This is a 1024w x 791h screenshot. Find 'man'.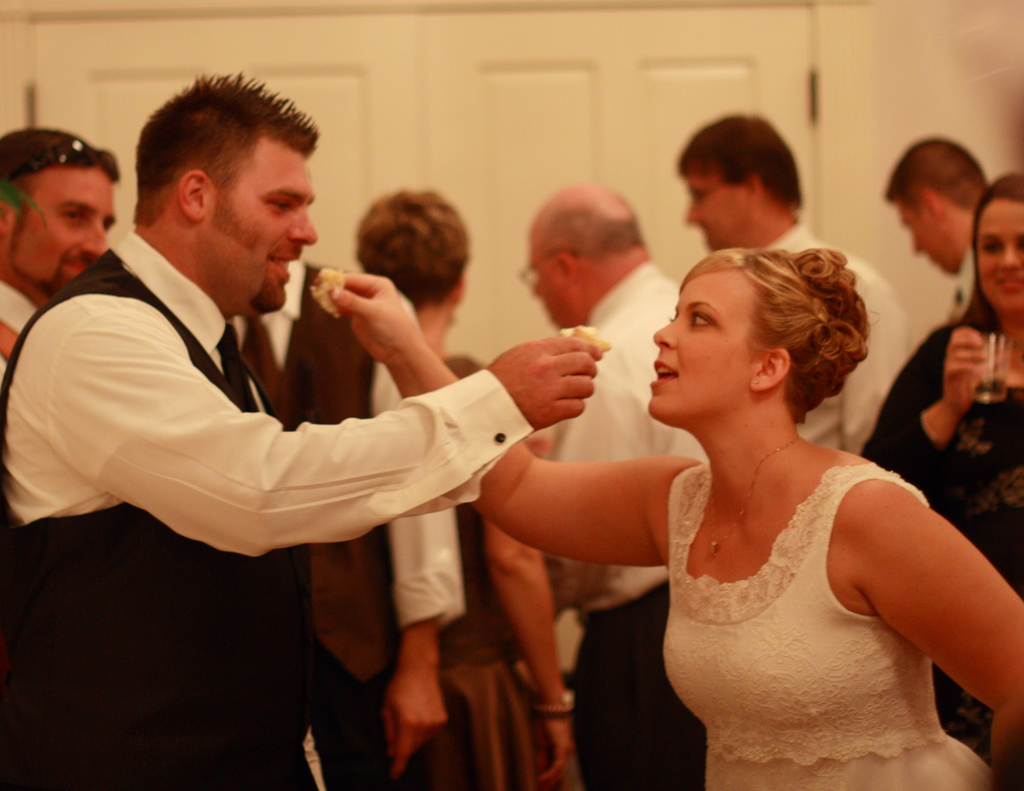
Bounding box: [x1=0, y1=68, x2=604, y2=790].
